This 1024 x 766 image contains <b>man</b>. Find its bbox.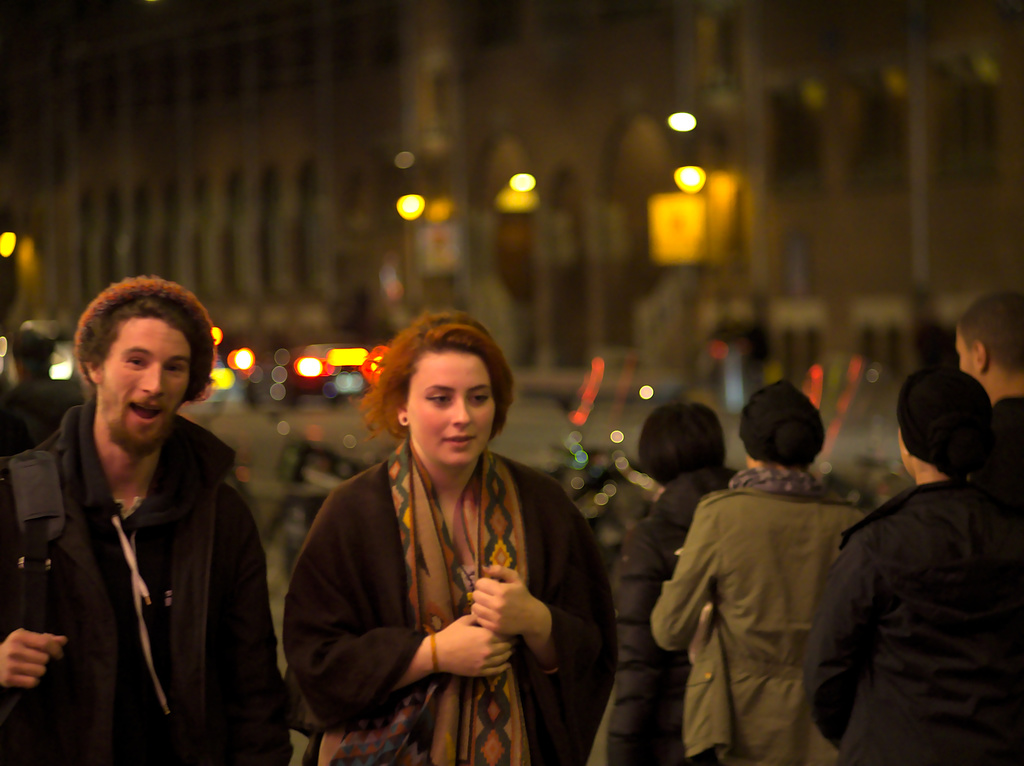
box(0, 276, 301, 765).
